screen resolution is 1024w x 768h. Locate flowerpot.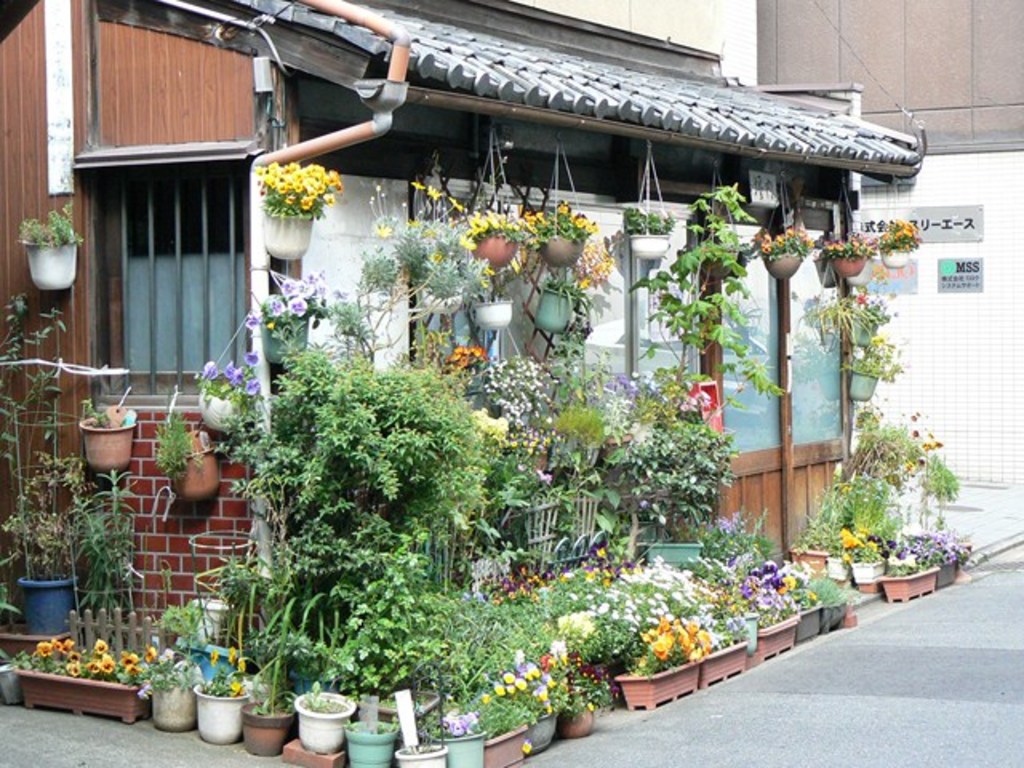
699:635:746:688.
